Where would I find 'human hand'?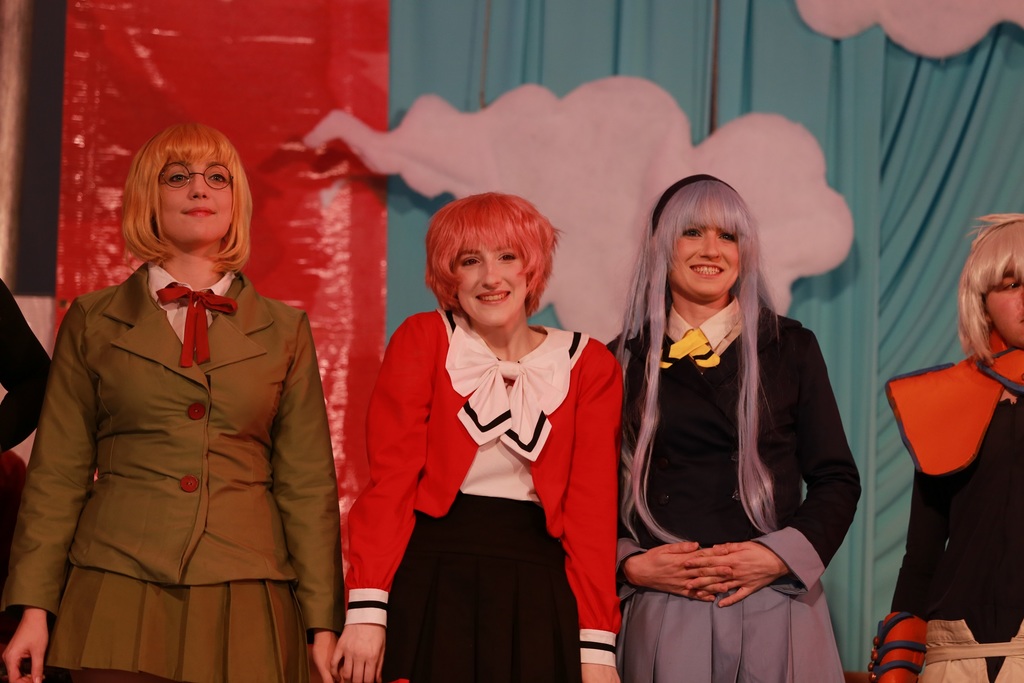
At 632/538/732/605.
